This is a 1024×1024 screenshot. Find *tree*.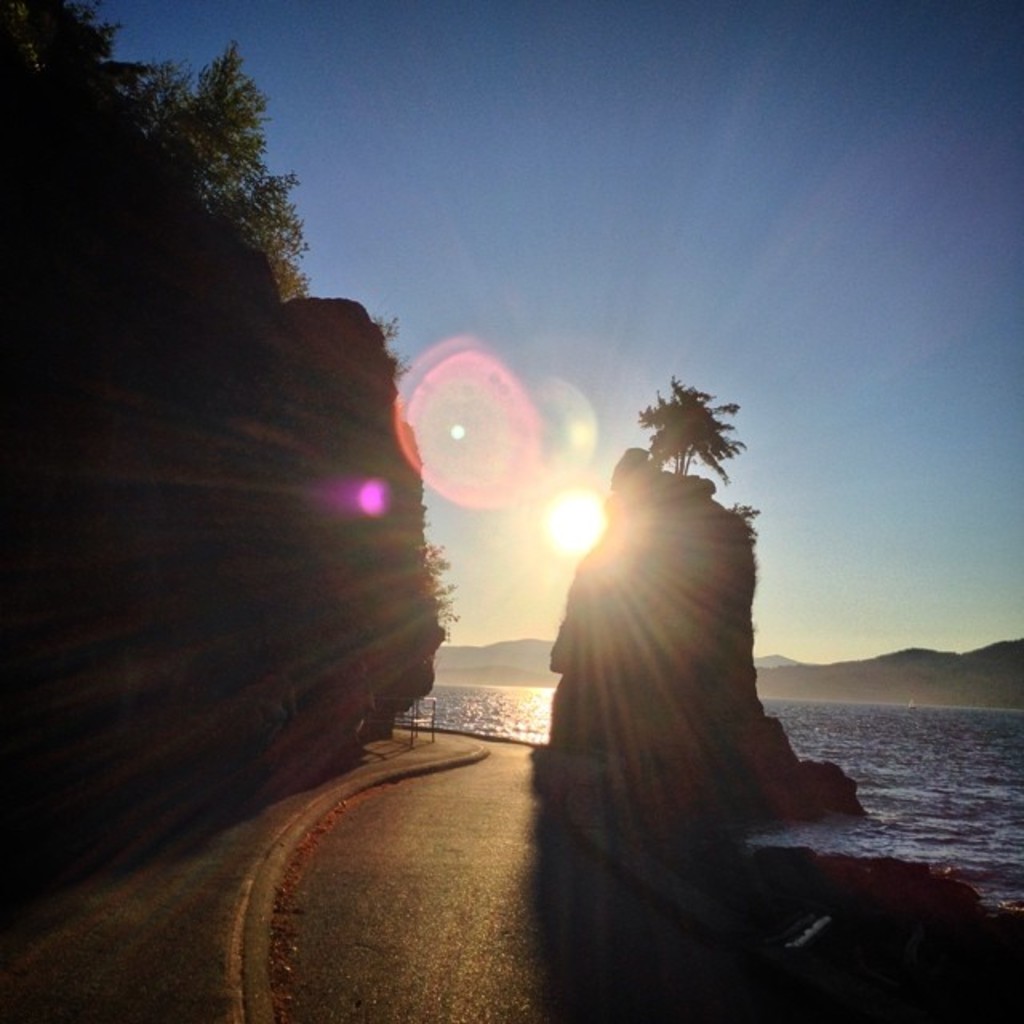
Bounding box: (720, 504, 760, 541).
